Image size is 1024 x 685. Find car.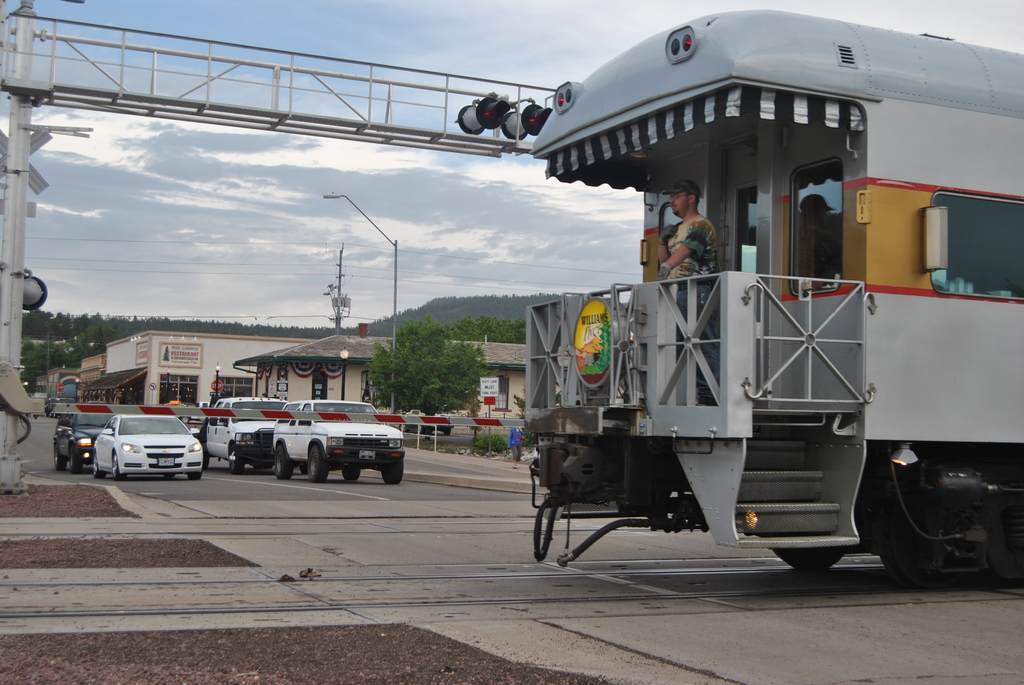
(408, 410, 451, 436).
